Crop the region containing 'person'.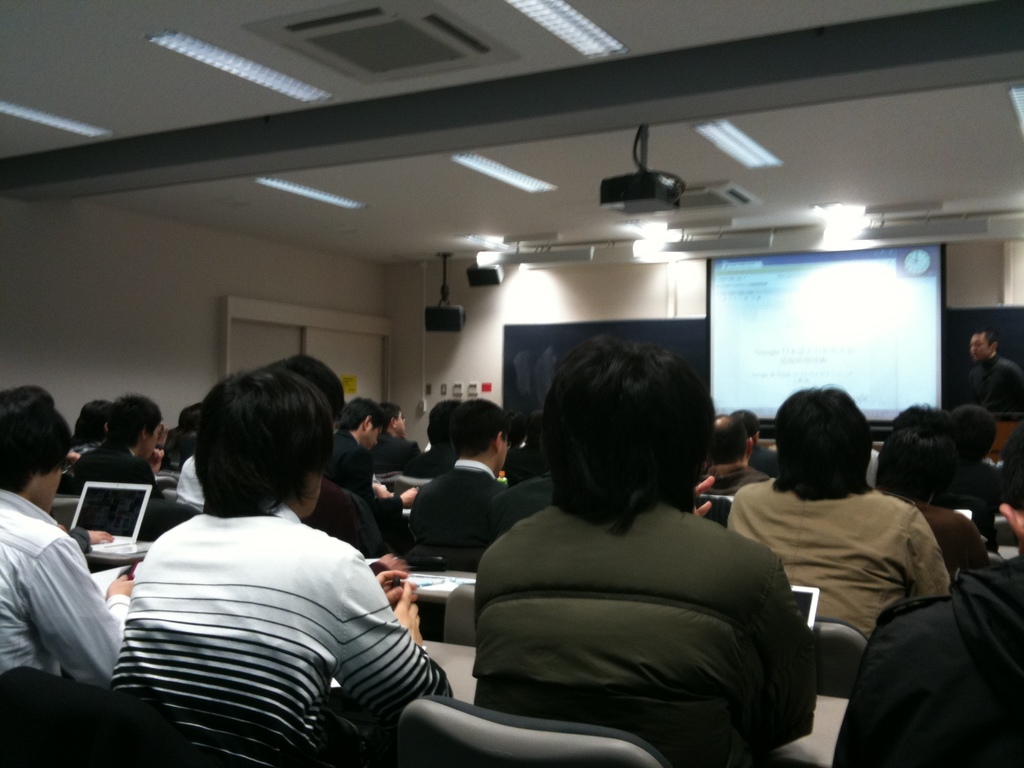
Crop region: {"left": 64, "top": 390, "right": 173, "bottom": 543}.
